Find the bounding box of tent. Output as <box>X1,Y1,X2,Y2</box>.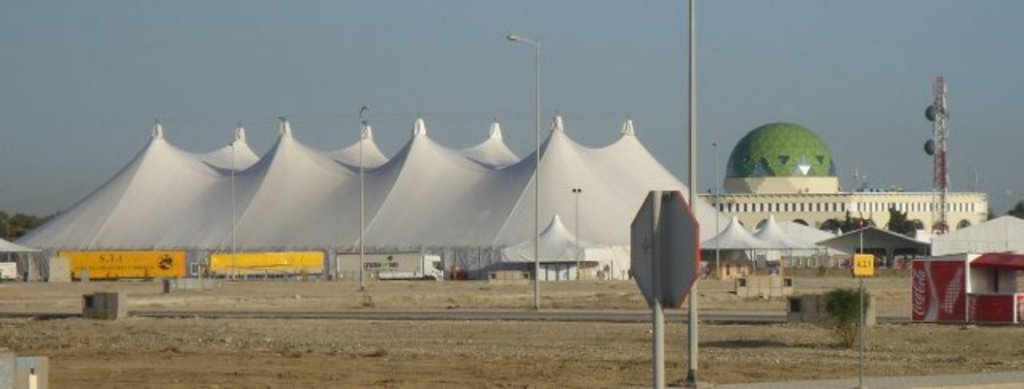
<box>701,211,771,279</box>.
